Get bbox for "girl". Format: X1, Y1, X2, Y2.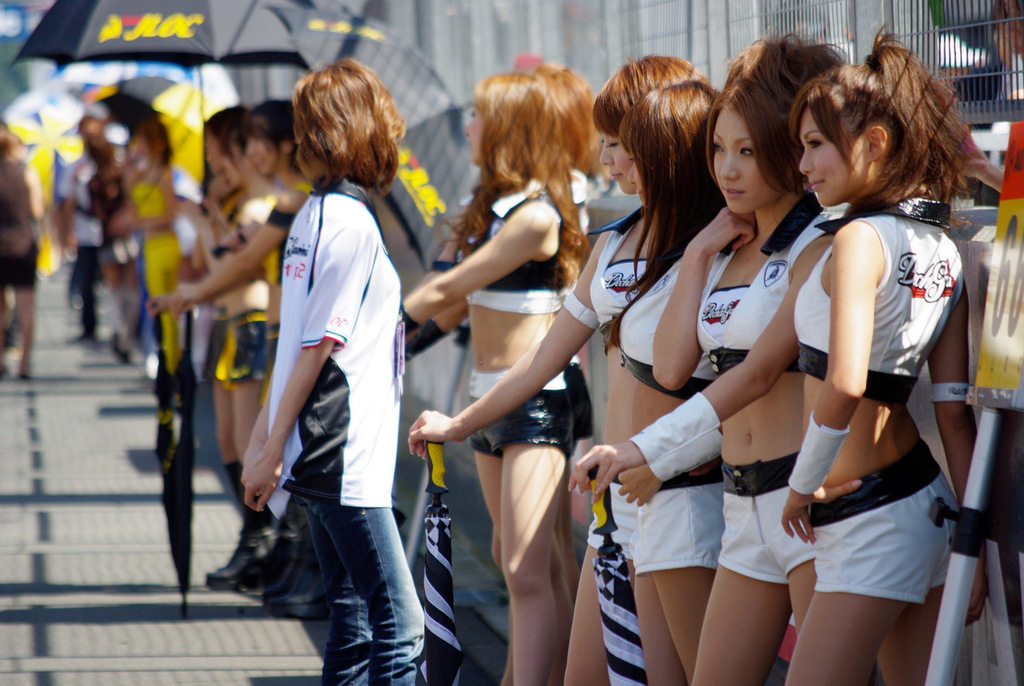
398, 67, 584, 683.
